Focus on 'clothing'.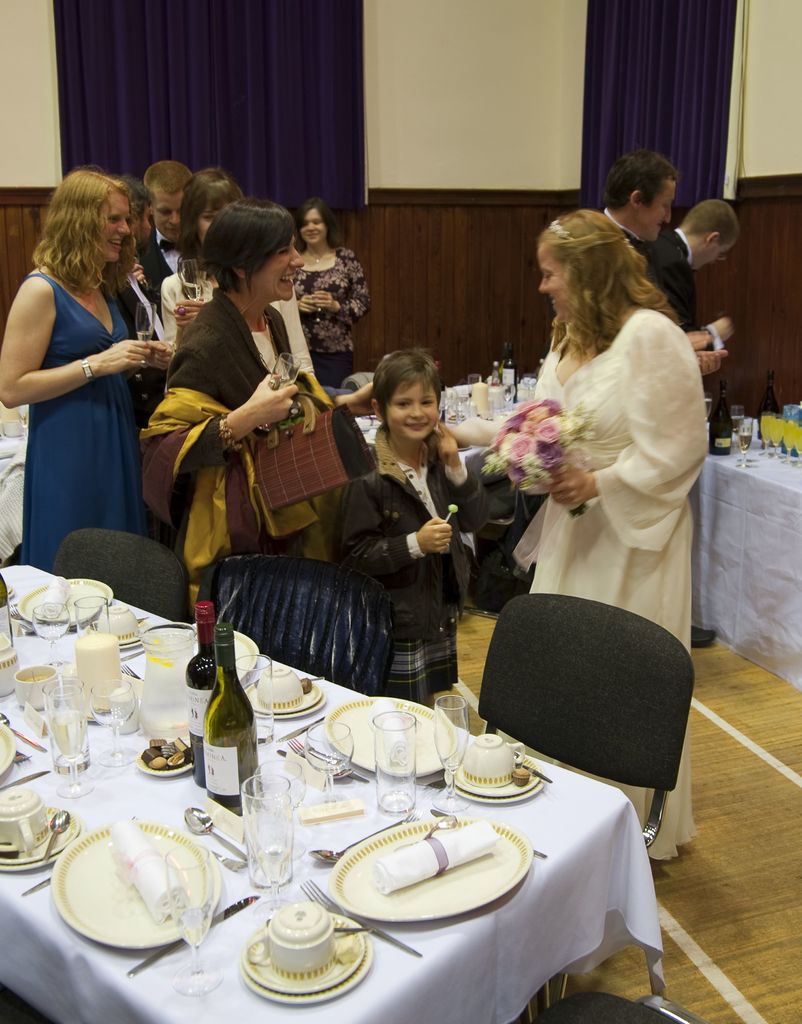
Focused at <box>19,273,140,577</box>.
